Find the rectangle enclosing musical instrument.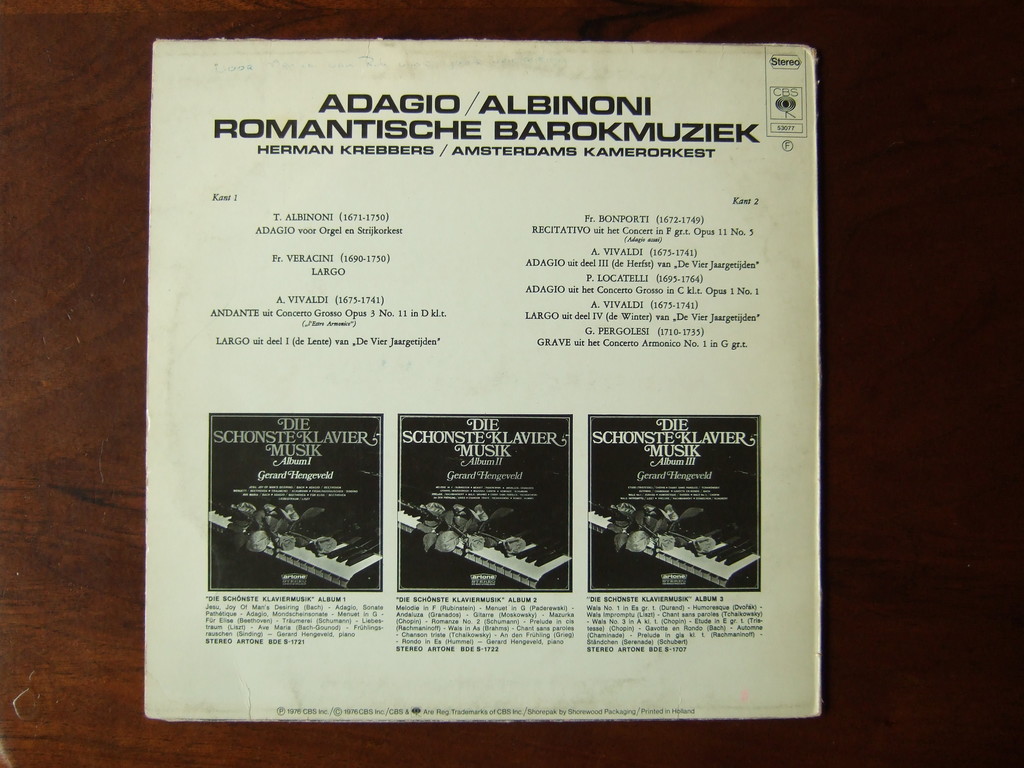
(x1=200, y1=497, x2=381, y2=594).
